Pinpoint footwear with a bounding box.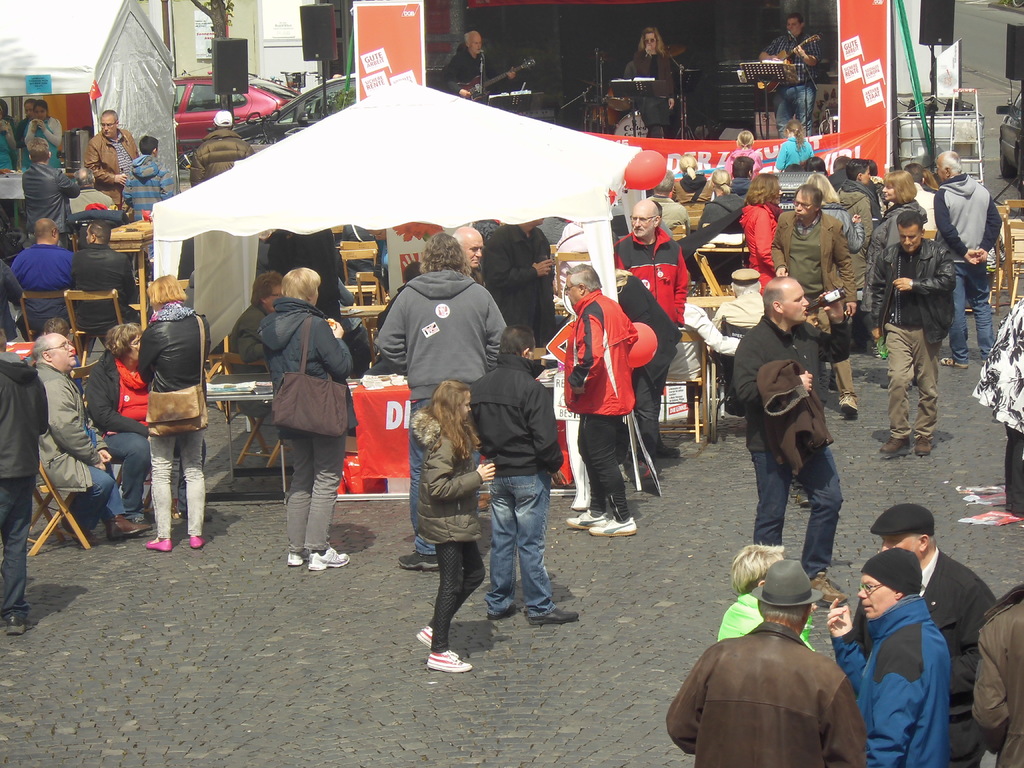
bbox(62, 520, 95, 544).
